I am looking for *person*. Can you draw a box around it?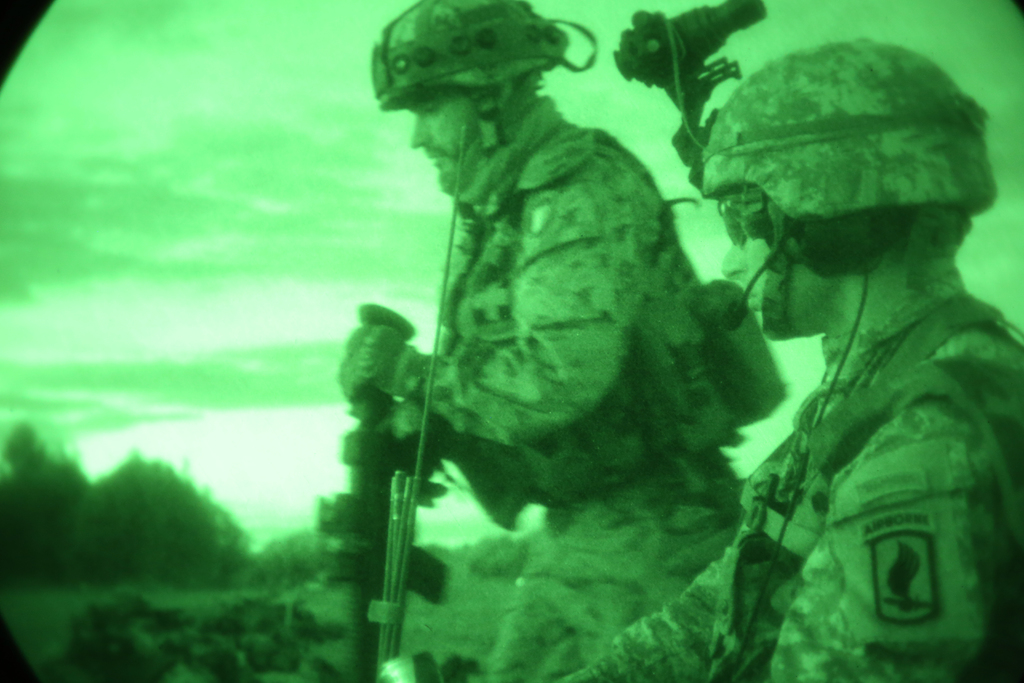
Sure, the bounding box is 563, 37, 1023, 682.
